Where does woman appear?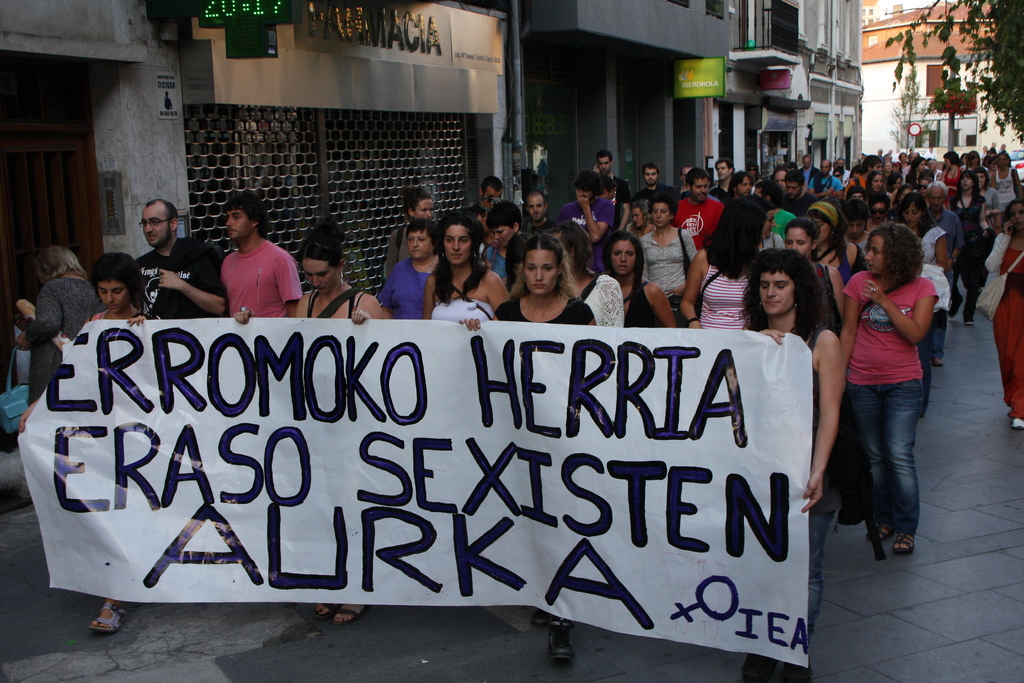
Appears at pyautogui.locateOnScreen(375, 182, 436, 274).
